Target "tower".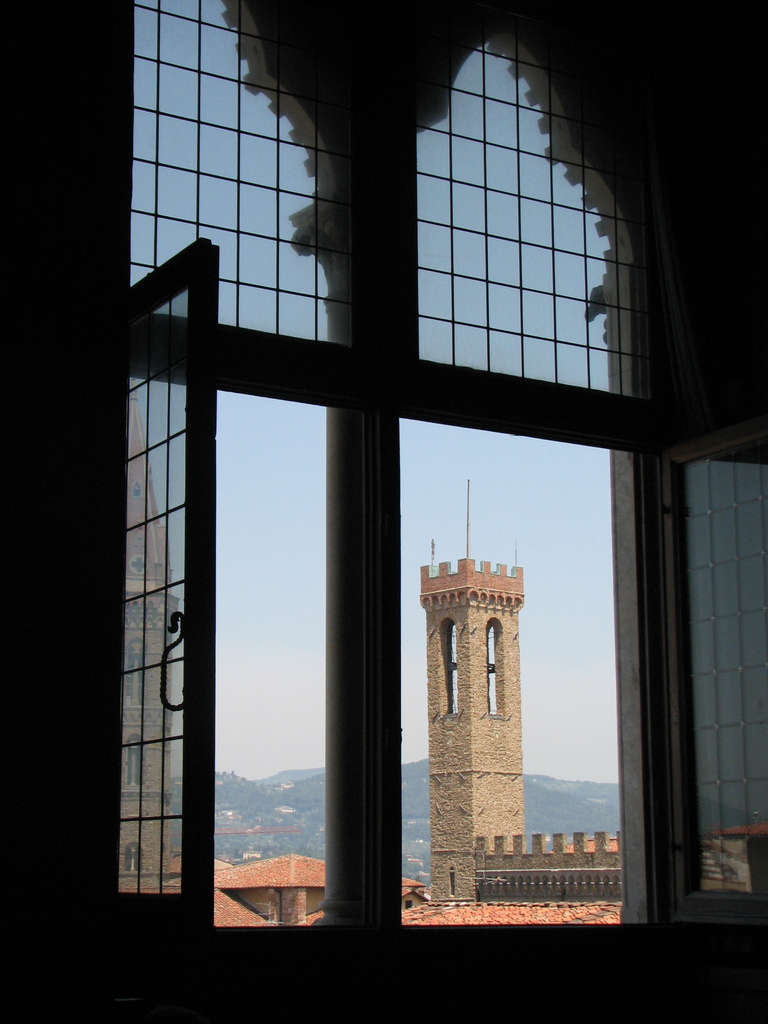
Target region: box(418, 477, 524, 902).
